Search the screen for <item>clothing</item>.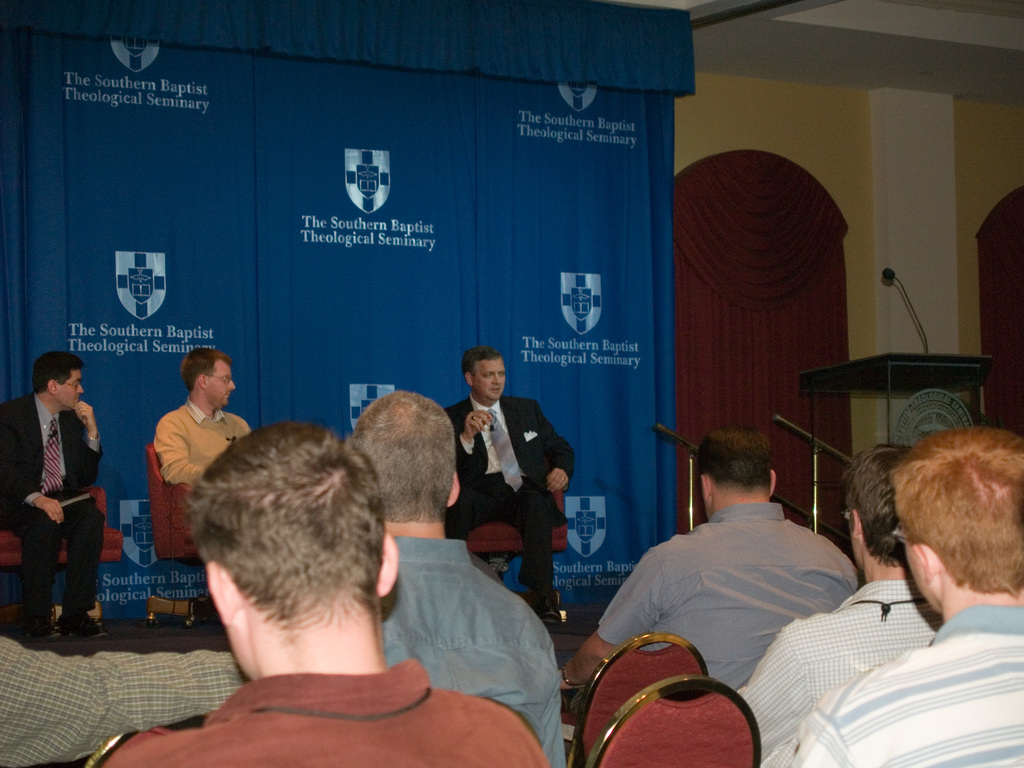
Found at <region>749, 609, 1023, 767</region>.
